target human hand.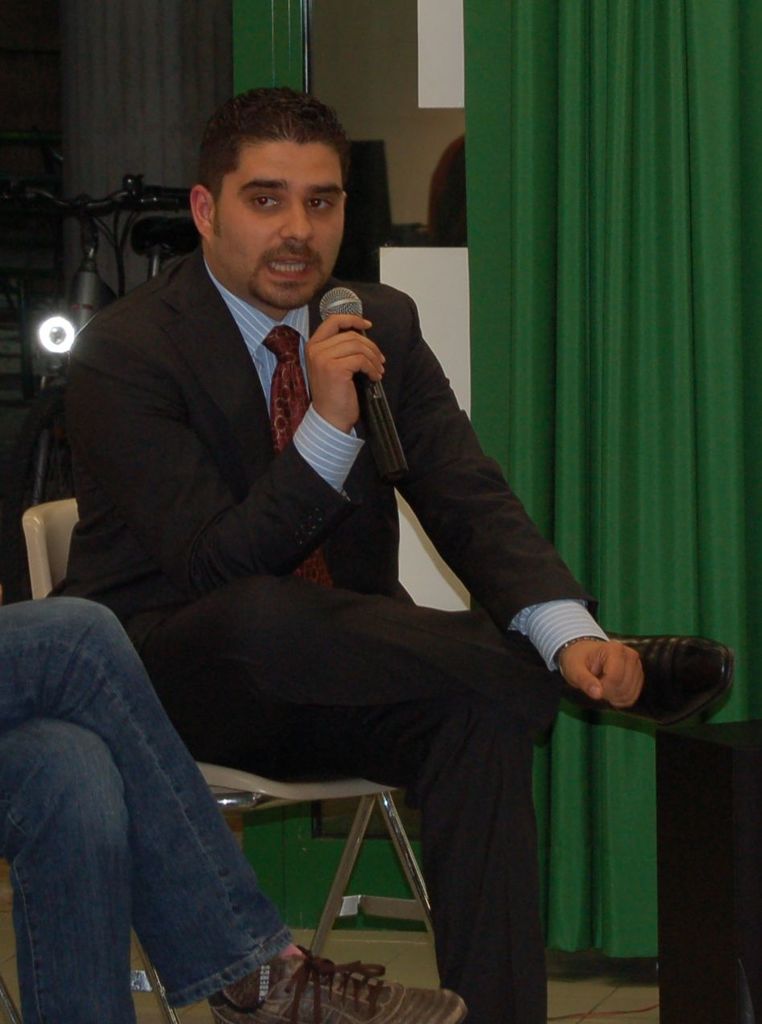
Target region: (x1=568, y1=630, x2=676, y2=721).
